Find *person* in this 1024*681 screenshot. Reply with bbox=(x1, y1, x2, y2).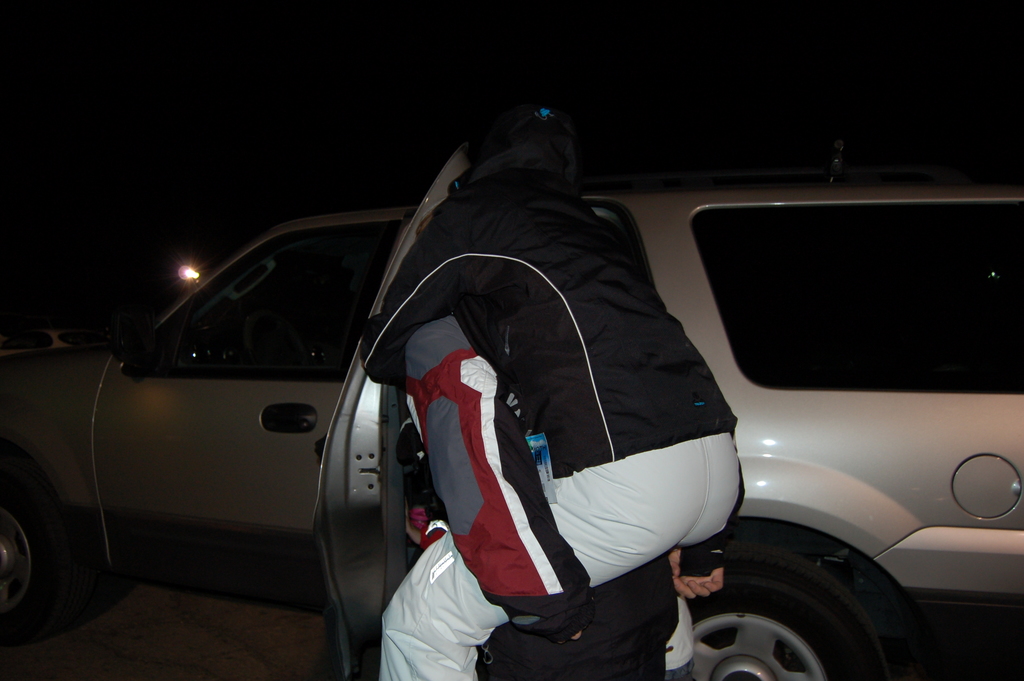
bbox=(355, 103, 740, 680).
